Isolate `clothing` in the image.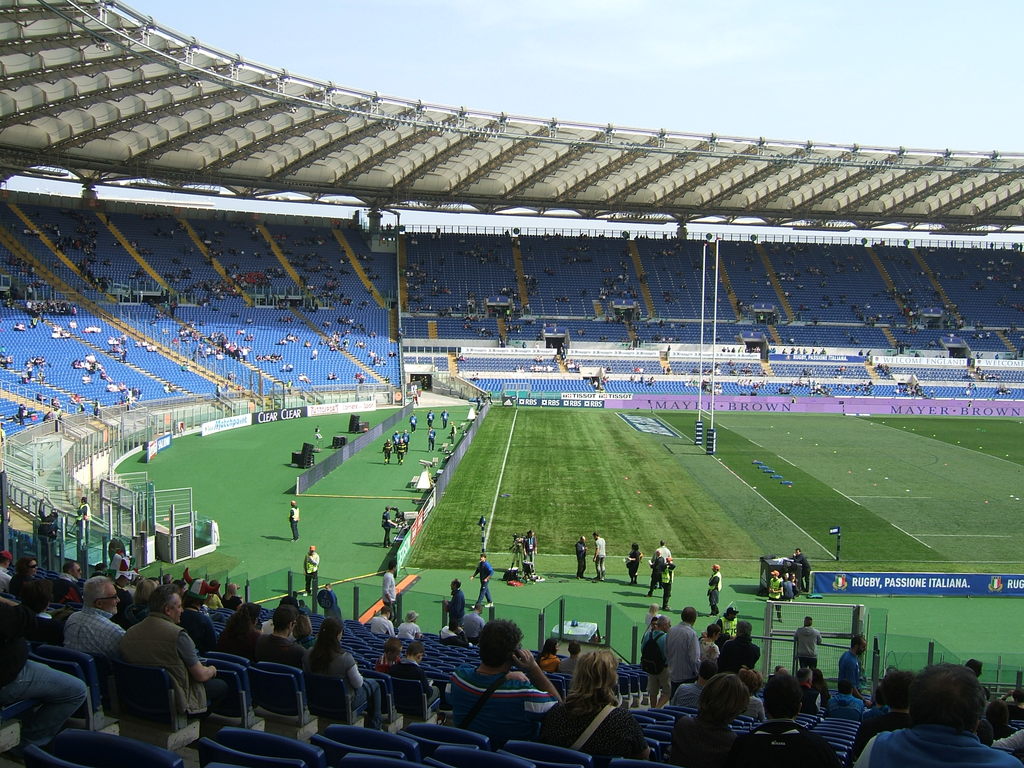
Isolated region: x1=120 y1=616 x2=214 y2=714.
